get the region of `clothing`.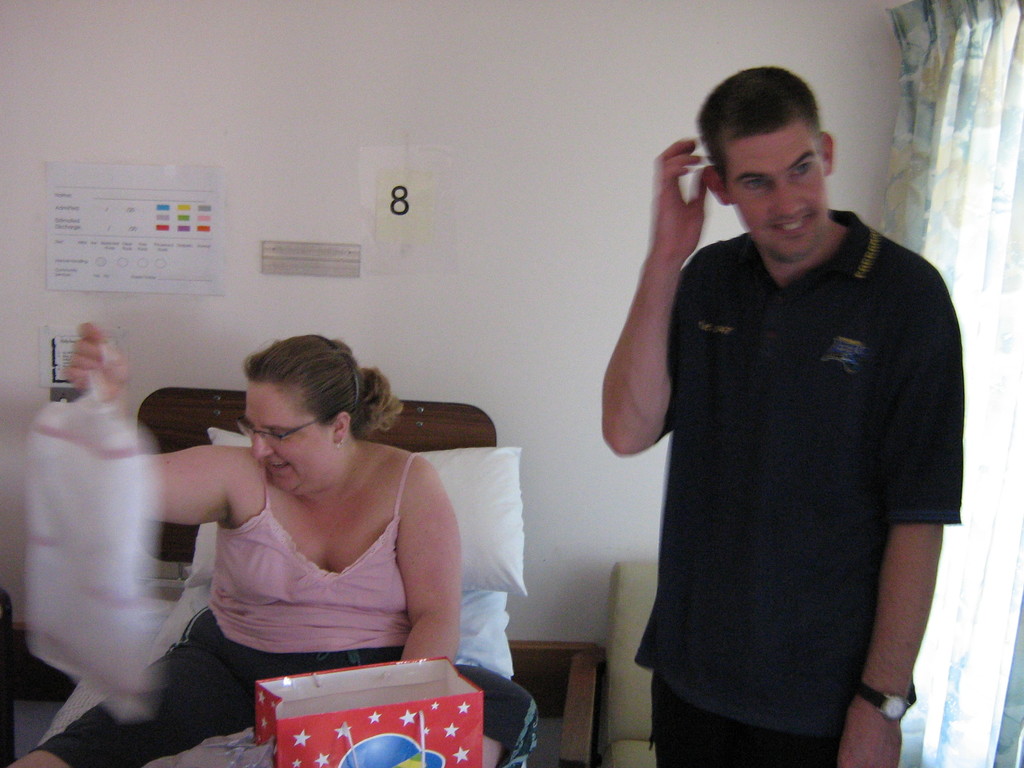
[658,205,959,767].
